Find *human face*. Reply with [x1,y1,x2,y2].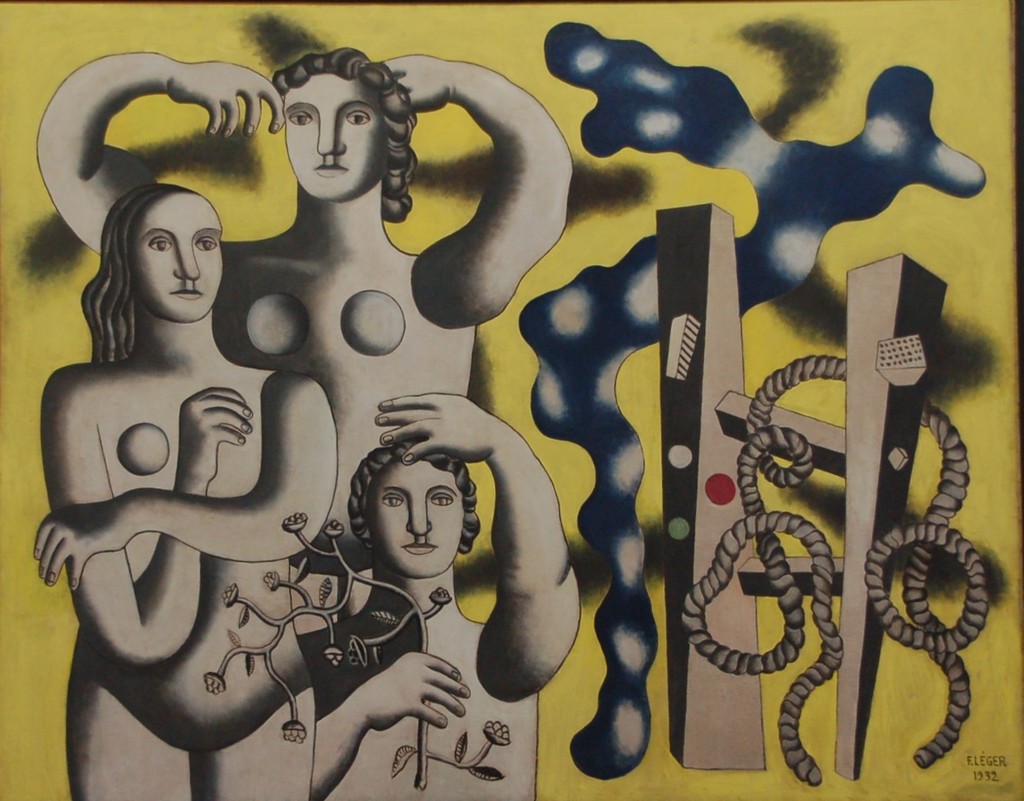
[284,73,384,199].
